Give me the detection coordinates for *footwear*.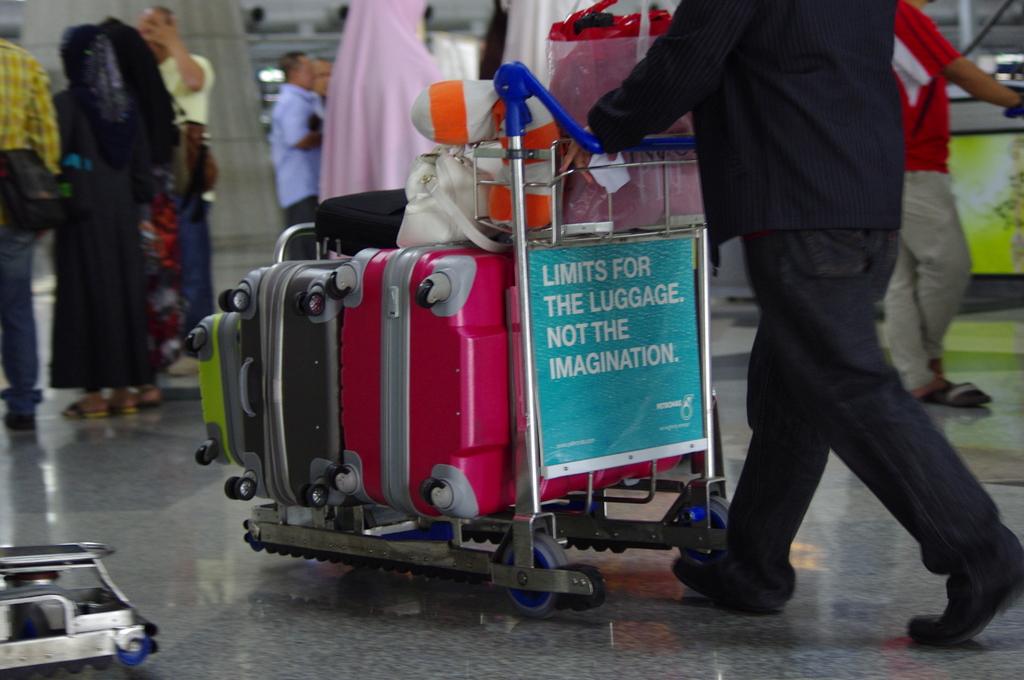
{"left": 6, "top": 411, "right": 40, "bottom": 433}.
